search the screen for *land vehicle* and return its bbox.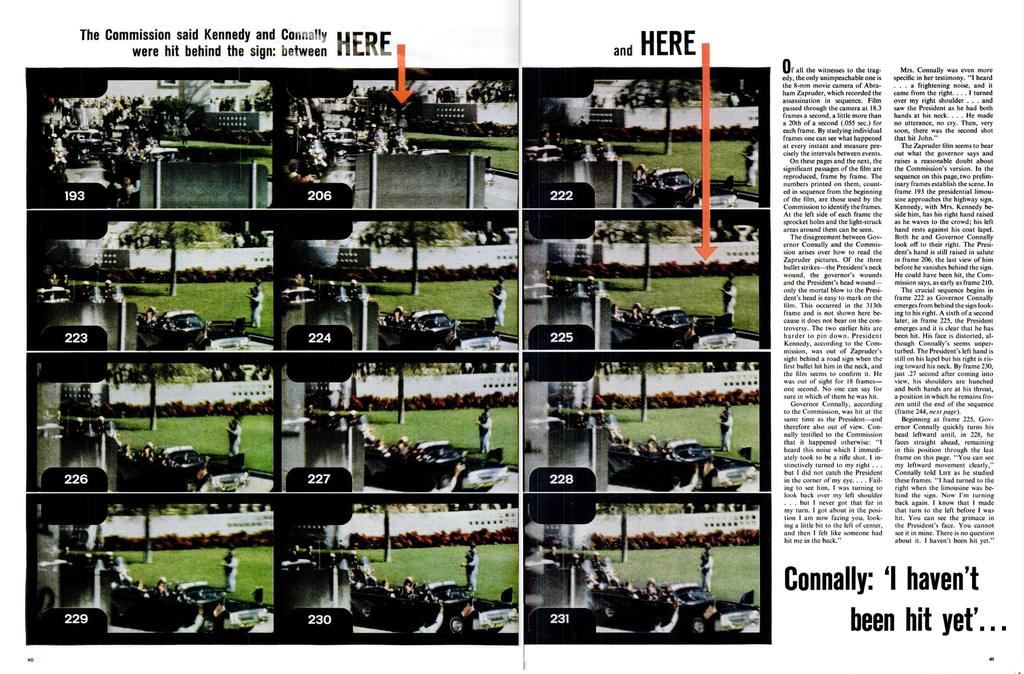
Found: bbox=[354, 561, 523, 633].
